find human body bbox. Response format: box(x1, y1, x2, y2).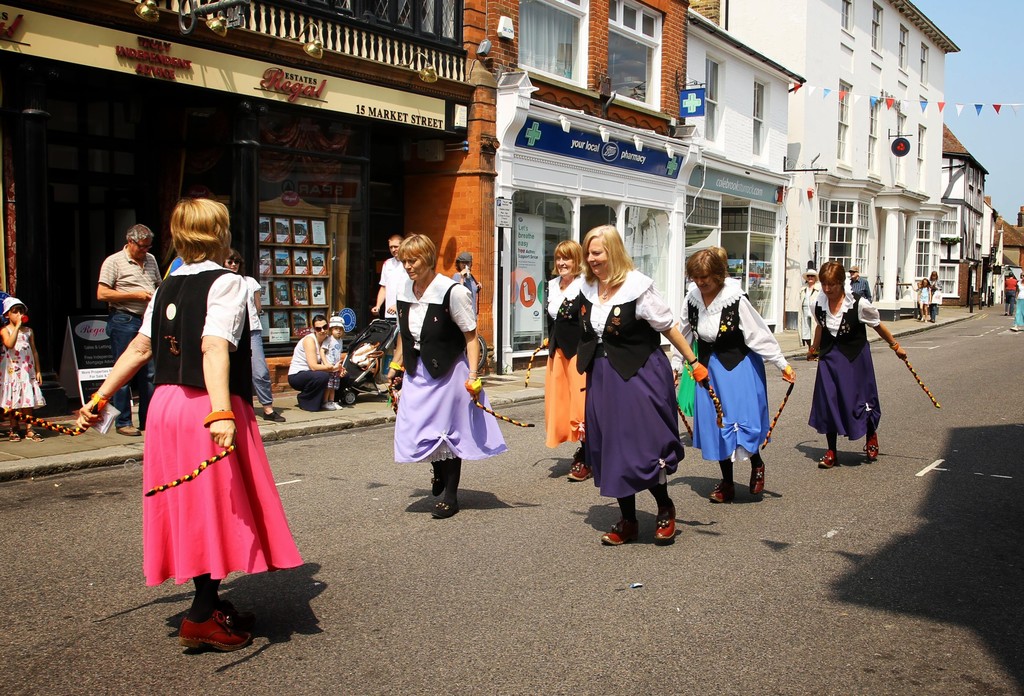
box(576, 222, 710, 546).
